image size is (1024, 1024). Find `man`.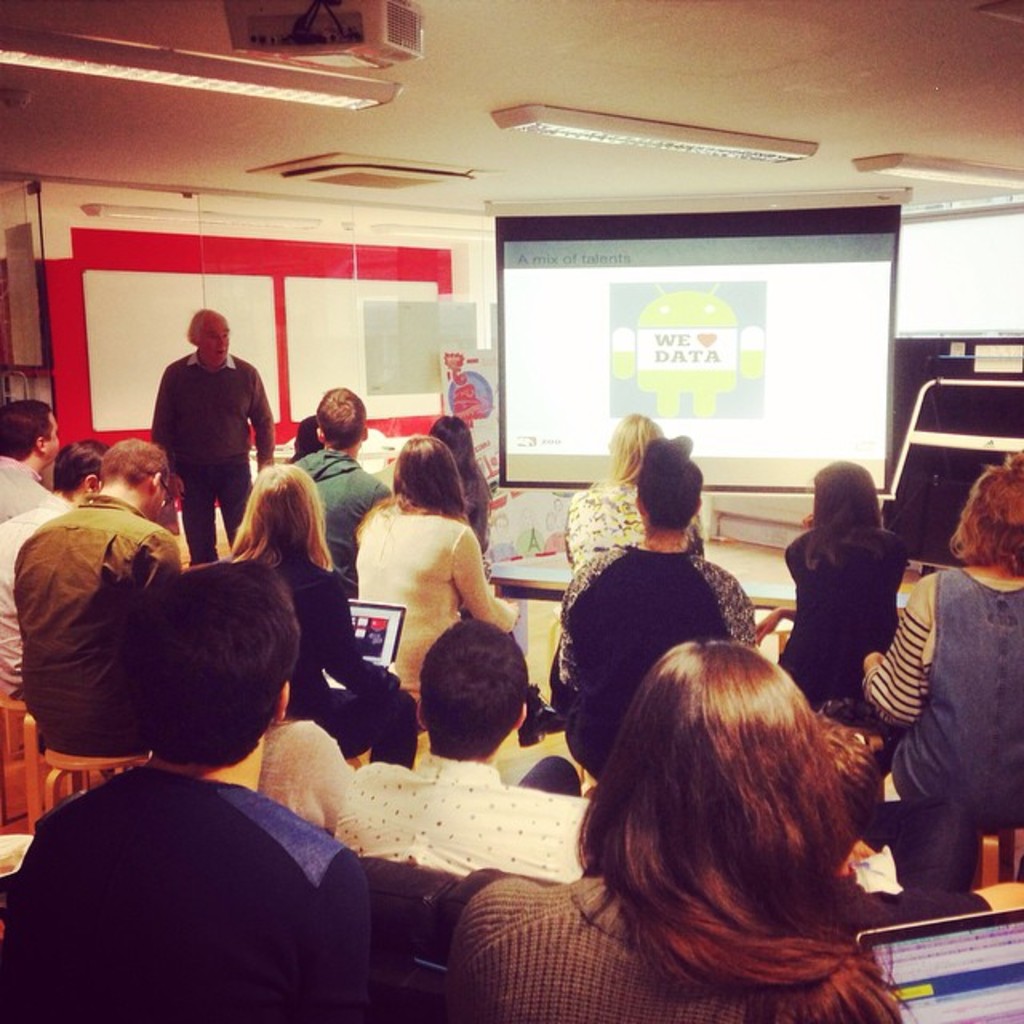
(left=138, top=310, right=269, bottom=546).
